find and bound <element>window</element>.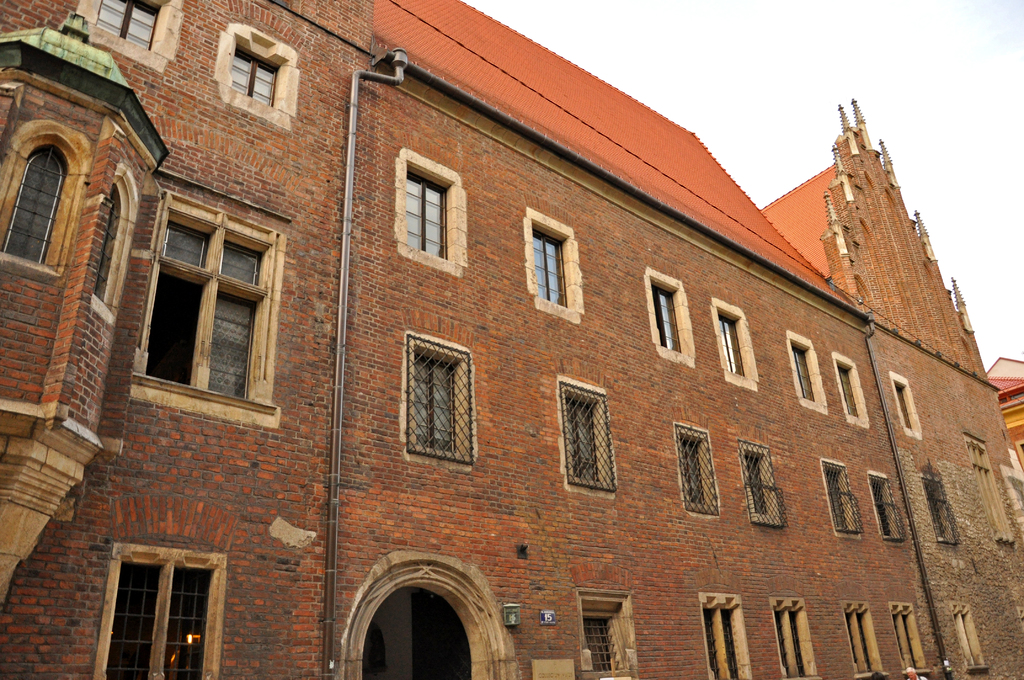
Bound: bbox=(716, 312, 750, 373).
